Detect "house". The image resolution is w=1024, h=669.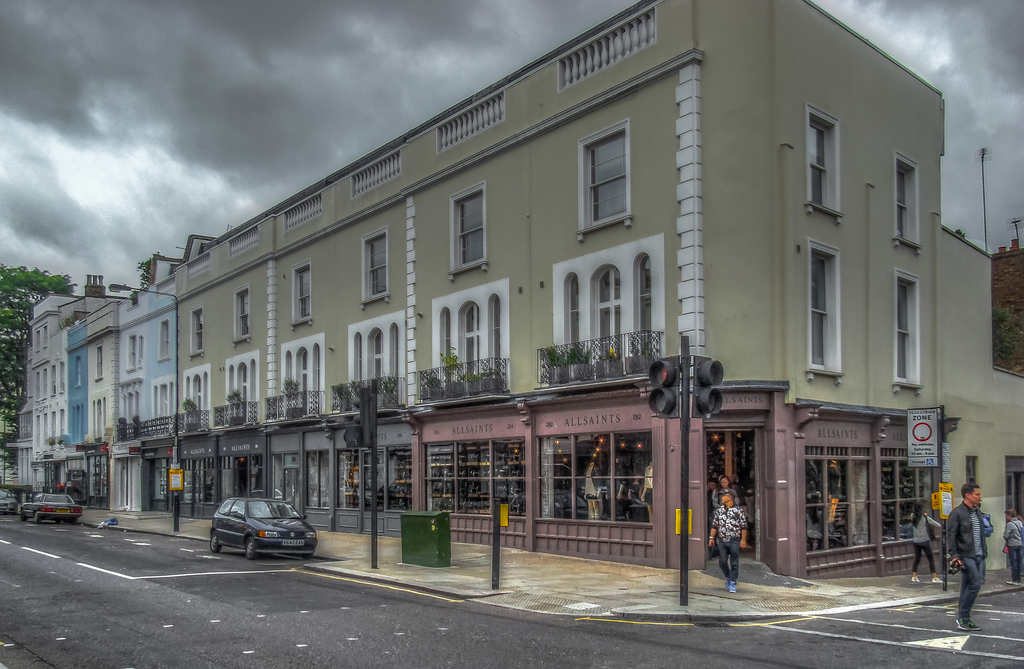
3/289/79/493.
